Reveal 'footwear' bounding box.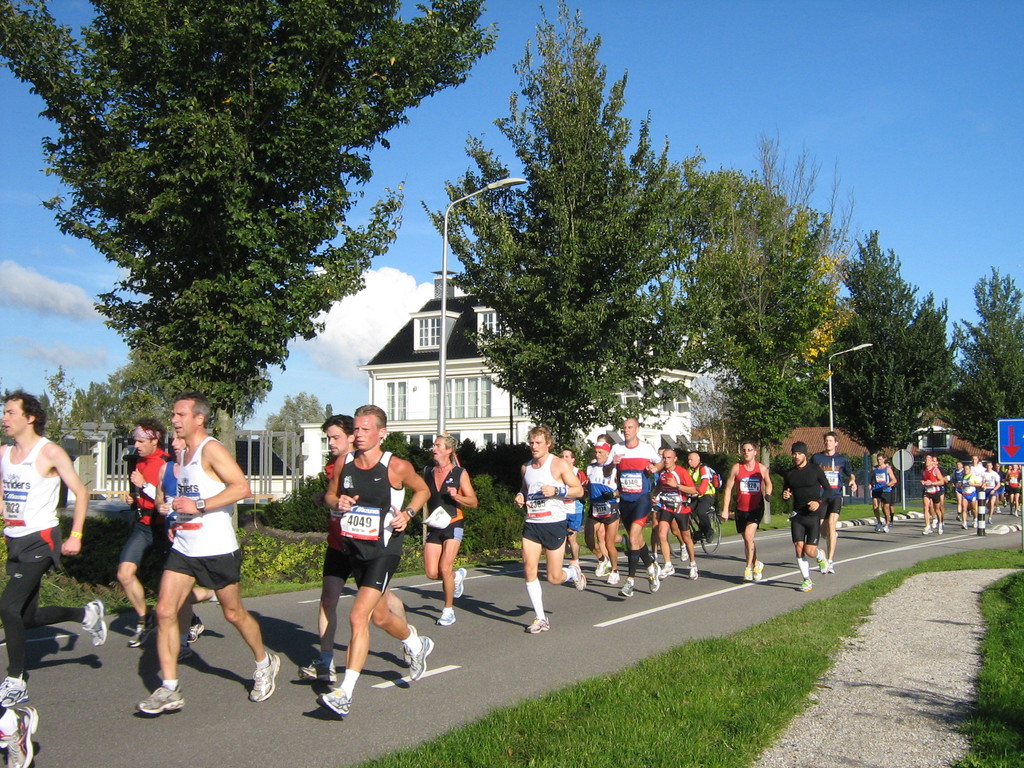
Revealed: (x1=435, y1=610, x2=457, y2=627).
